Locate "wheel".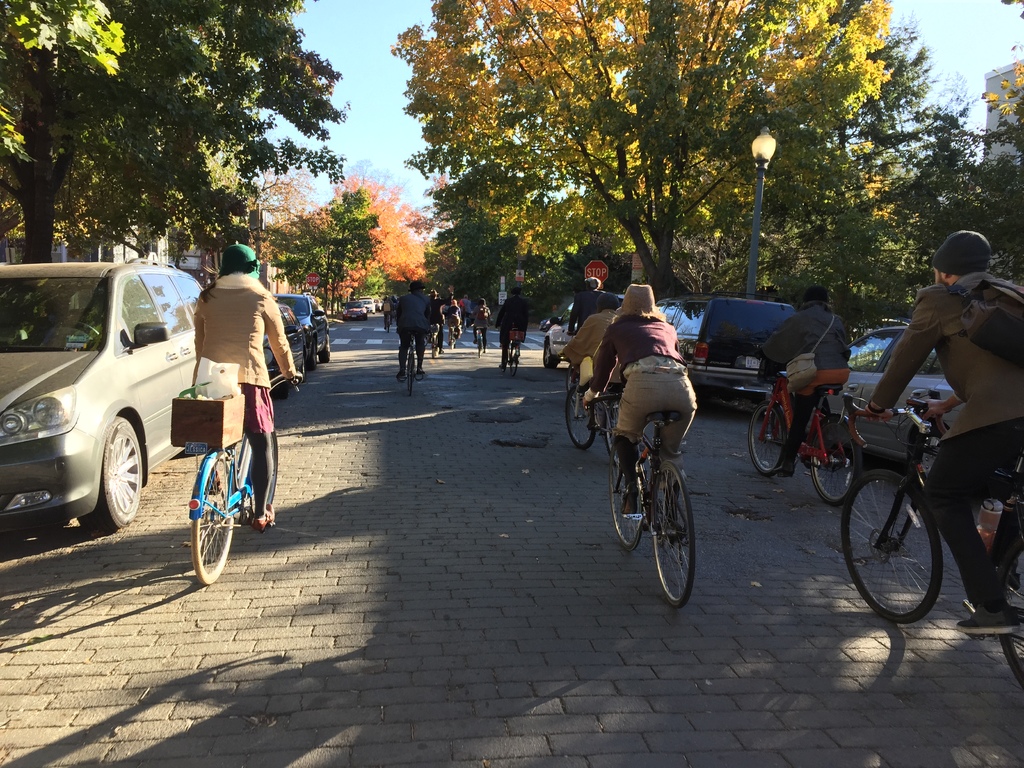
Bounding box: rect(652, 460, 696, 609).
